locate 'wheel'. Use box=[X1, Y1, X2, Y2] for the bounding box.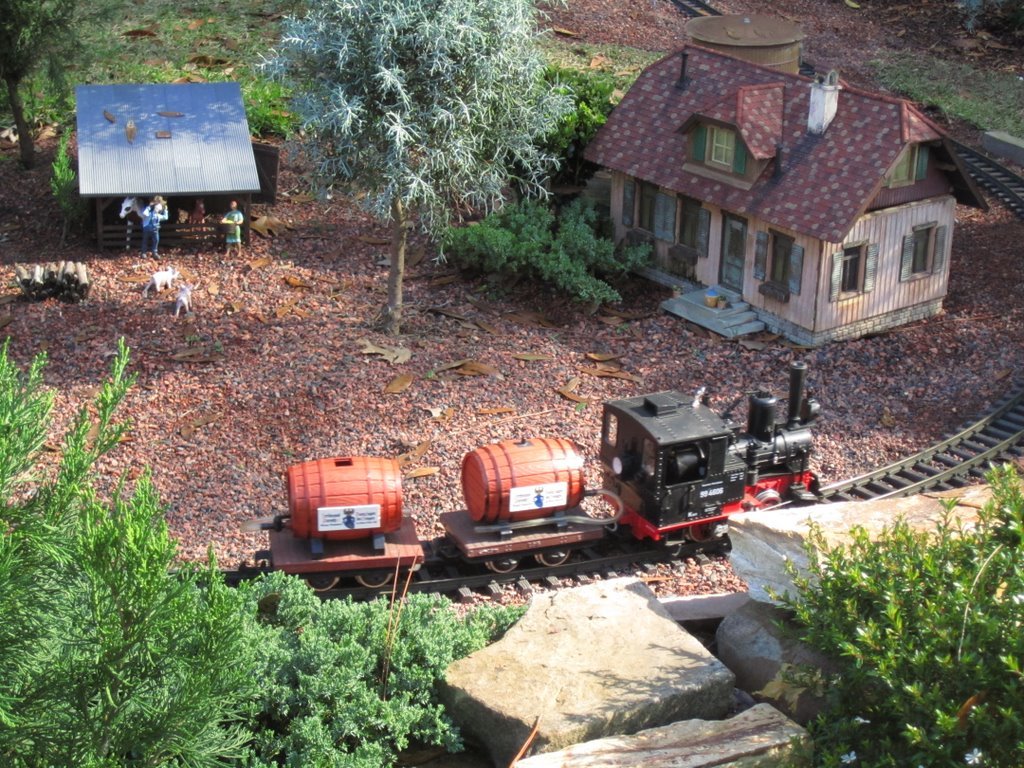
box=[682, 521, 729, 554].
